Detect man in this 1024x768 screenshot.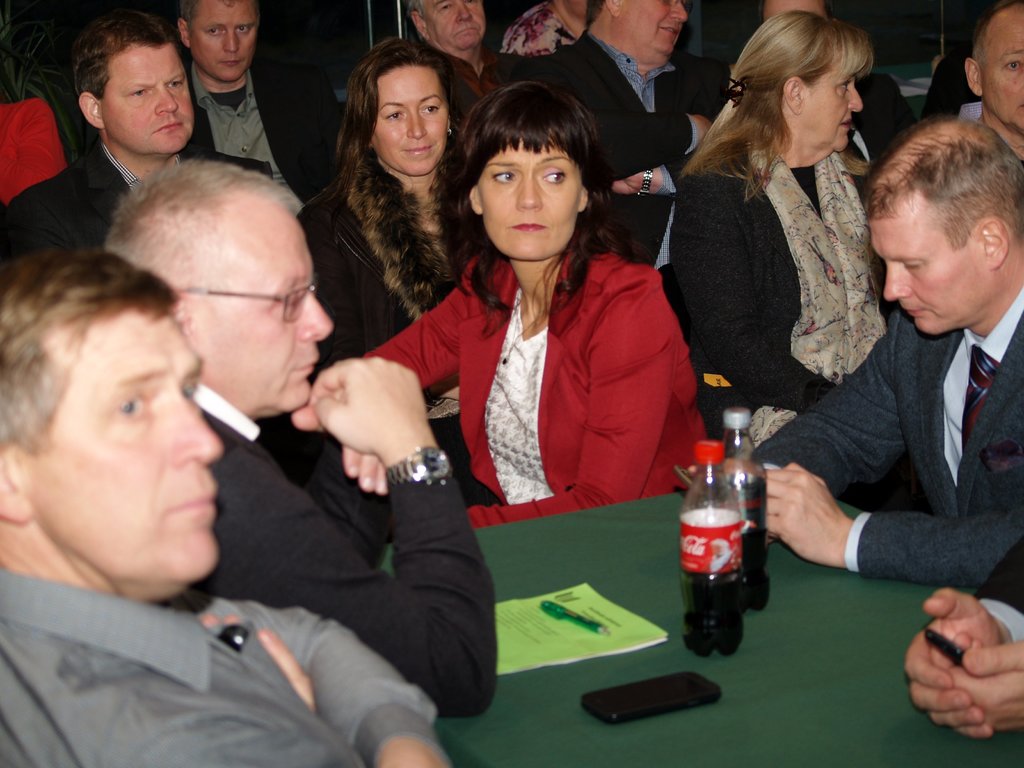
Detection: (0,244,453,767).
